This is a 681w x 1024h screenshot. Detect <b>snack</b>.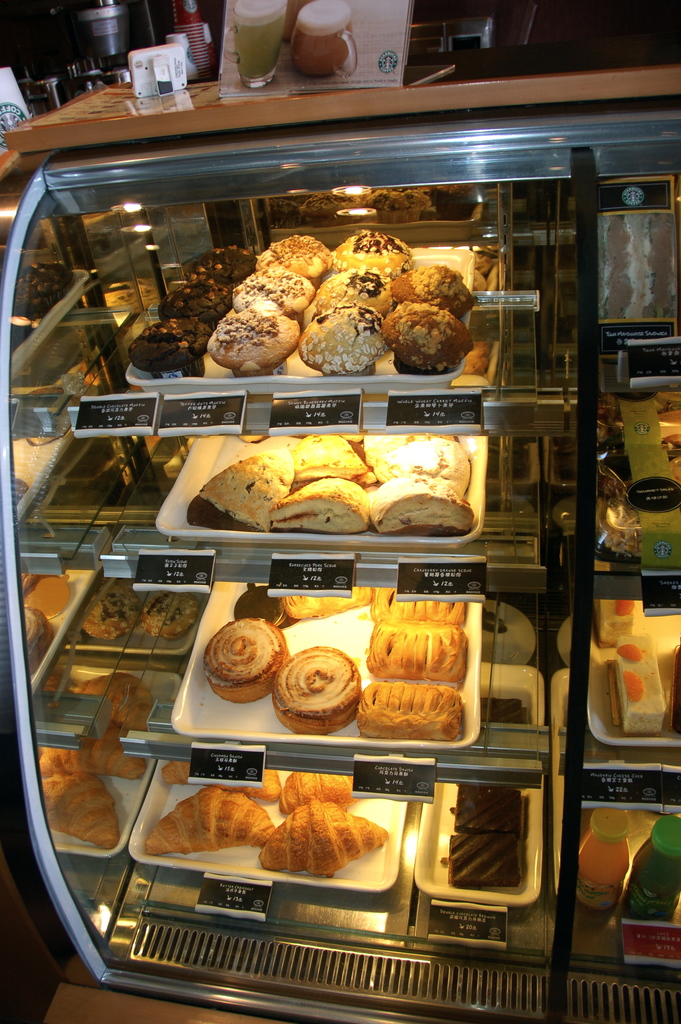
locate(445, 830, 520, 893).
